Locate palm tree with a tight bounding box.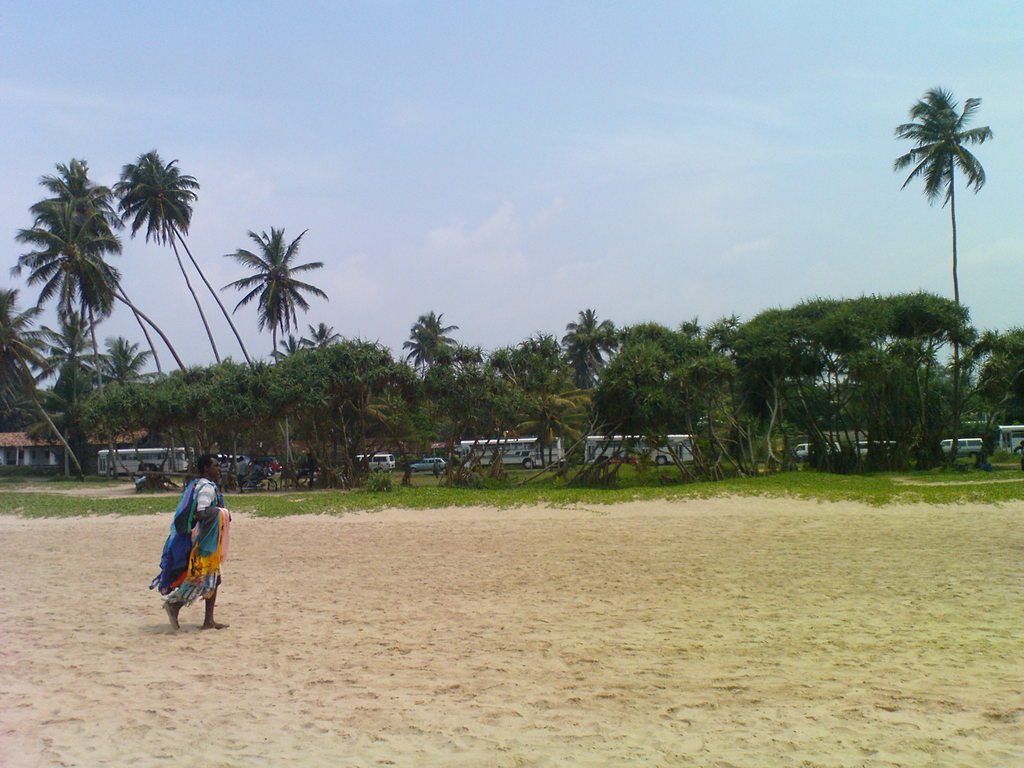
bbox=[116, 141, 207, 387].
